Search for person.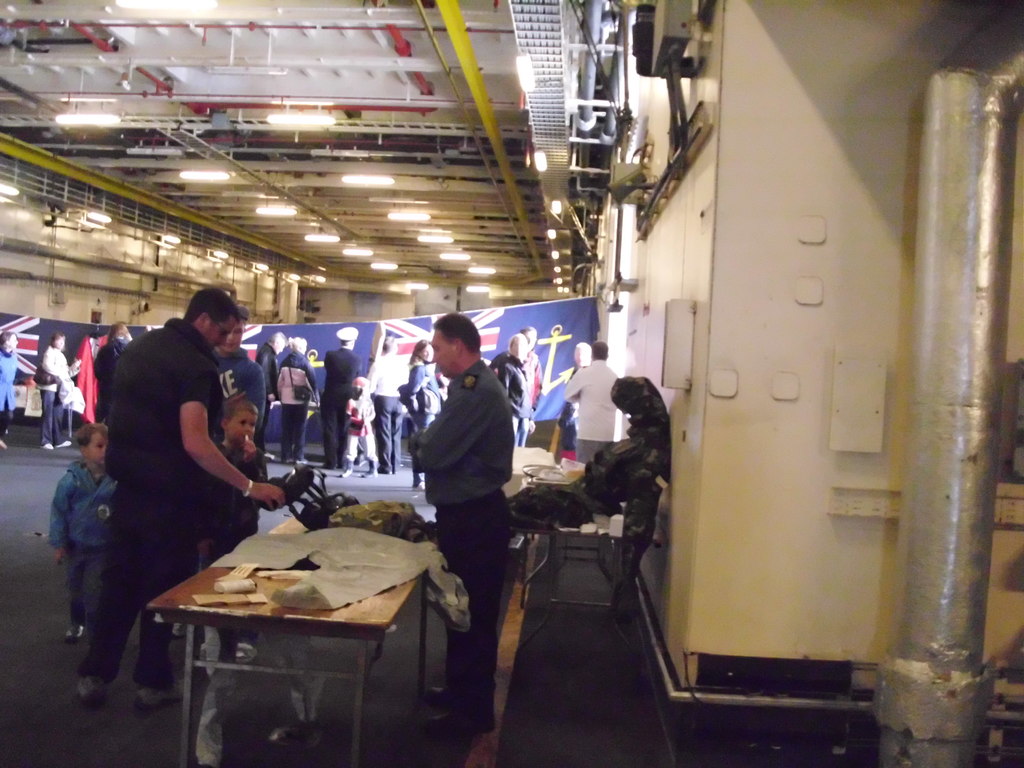
Found at [96, 319, 134, 419].
